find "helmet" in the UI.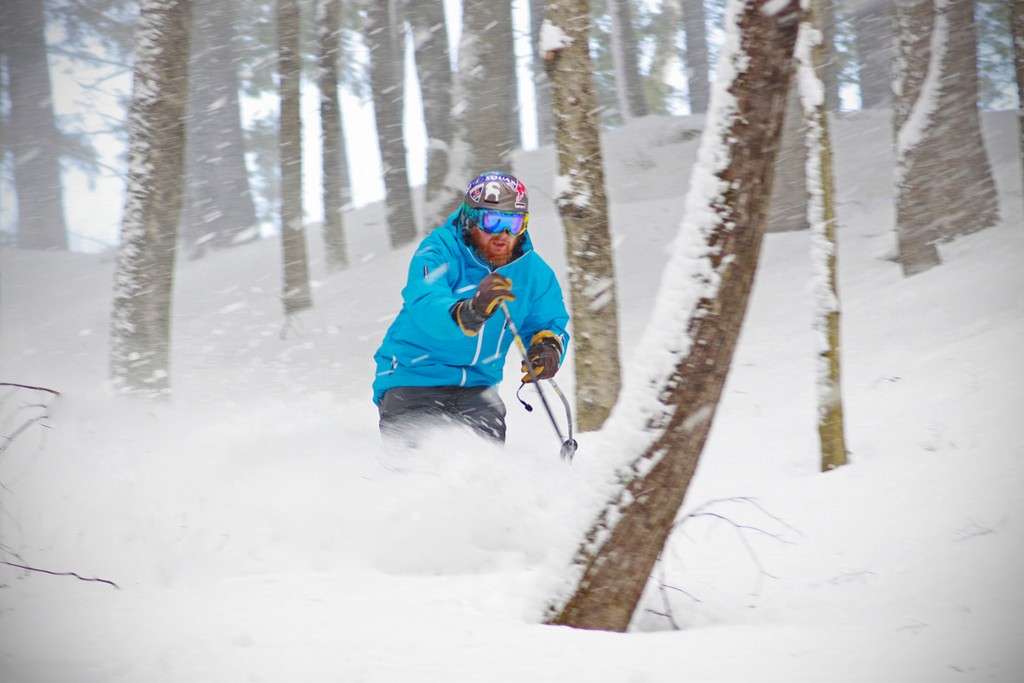
UI element at x1=454, y1=175, x2=534, y2=260.
